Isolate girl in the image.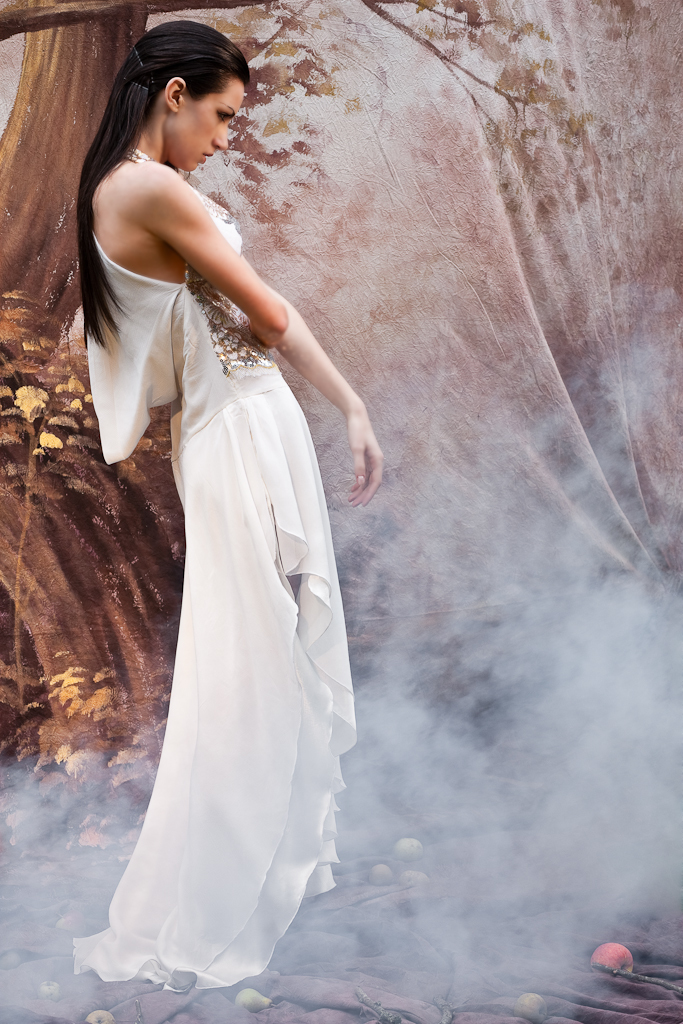
Isolated region: [x1=62, y1=11, x2=383, y2=993].
